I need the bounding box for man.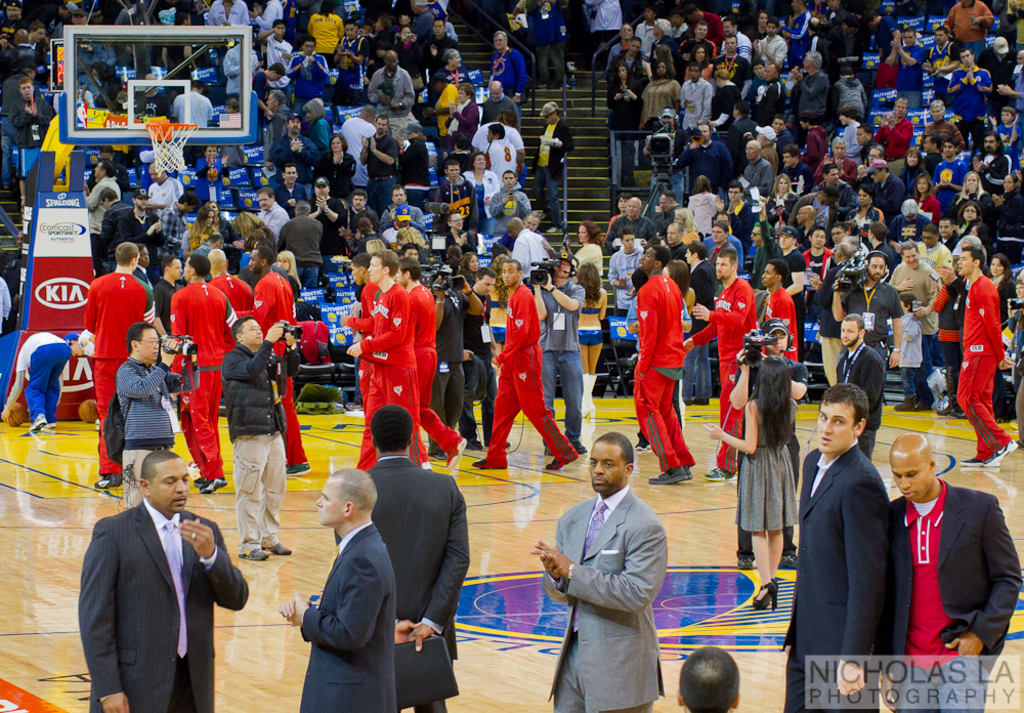
Here it is: [left=924, top=27, right=954, bottom=100].
